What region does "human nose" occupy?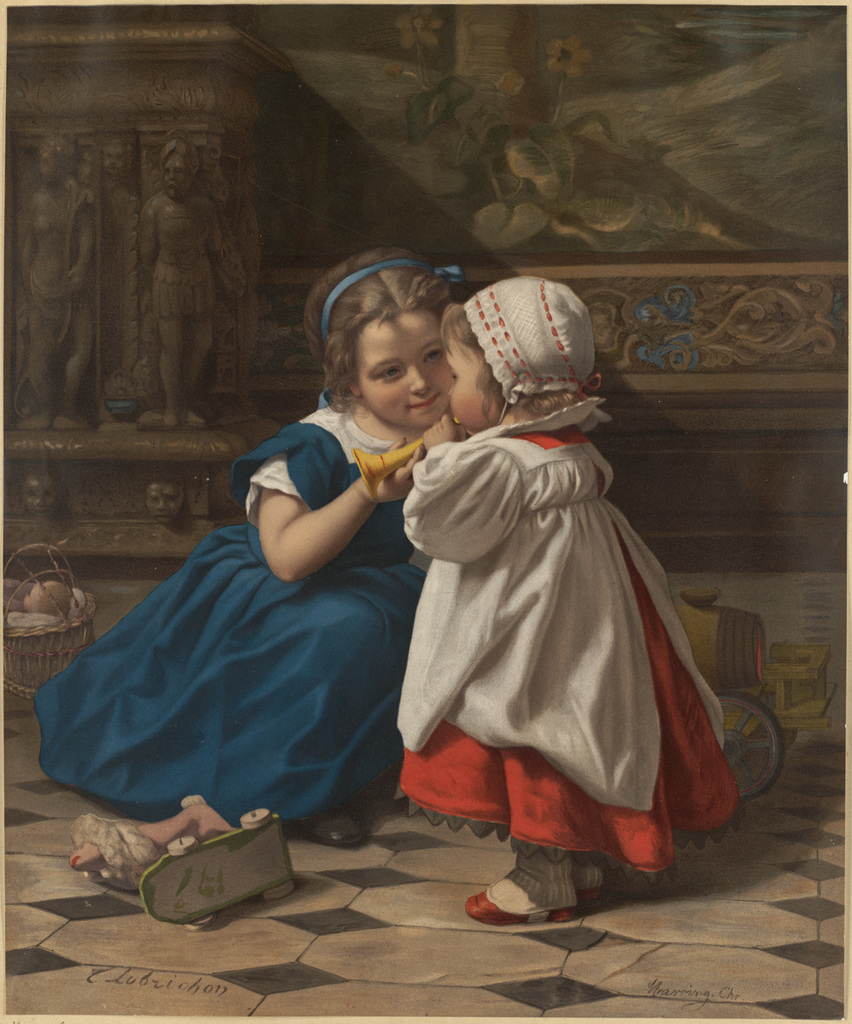
[x1=446, y1=387, x2=454, y2=399].
